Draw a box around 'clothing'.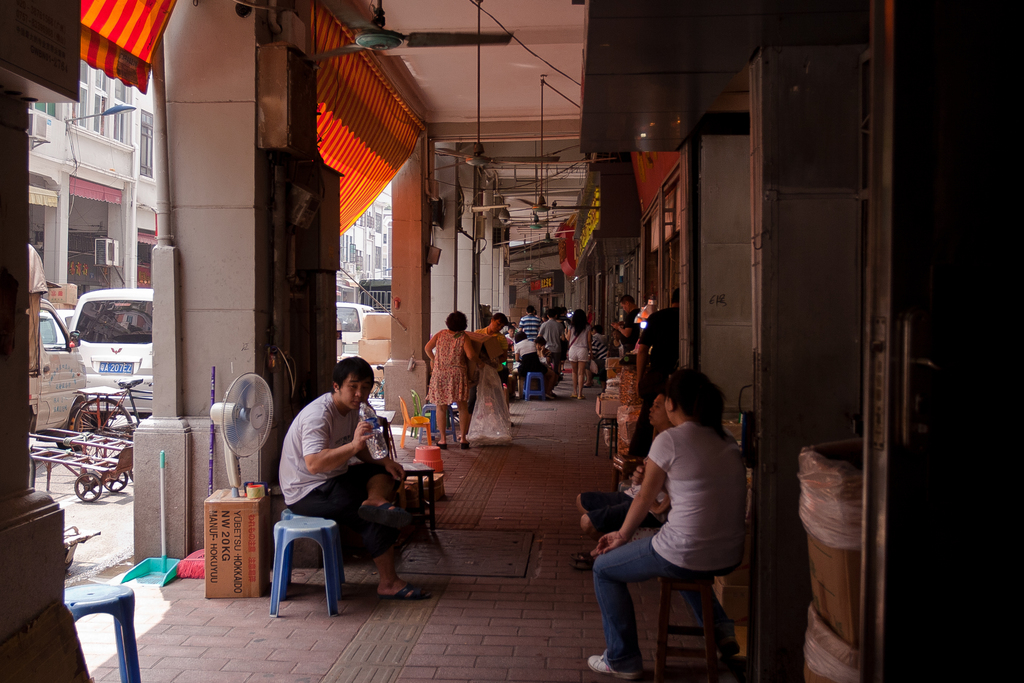
box=[615, 311, 638, 344].
